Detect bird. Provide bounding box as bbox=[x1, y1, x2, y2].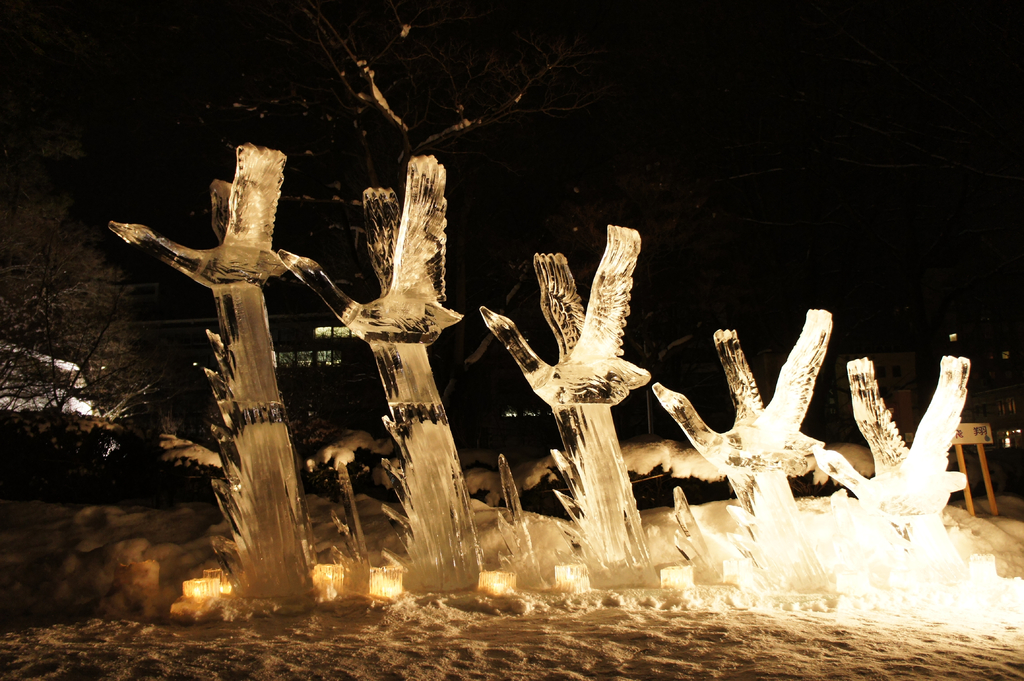
bbox=[479, 225, 651, 405].
